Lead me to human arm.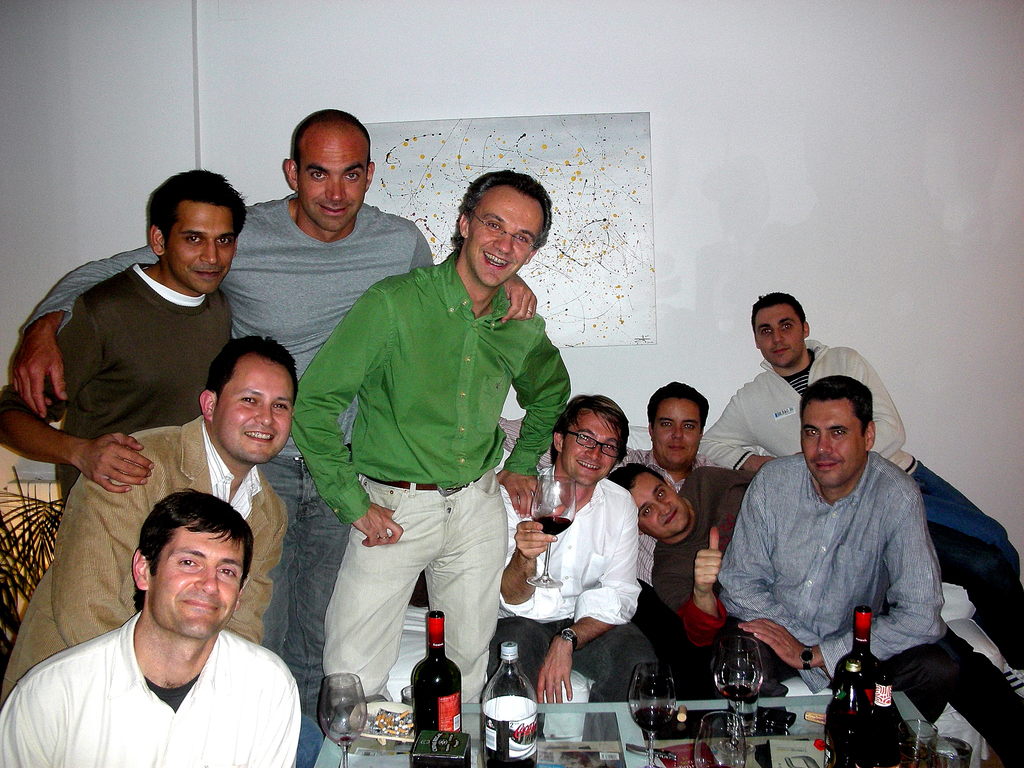
Lead to box=[504, 305, 575, 531].
